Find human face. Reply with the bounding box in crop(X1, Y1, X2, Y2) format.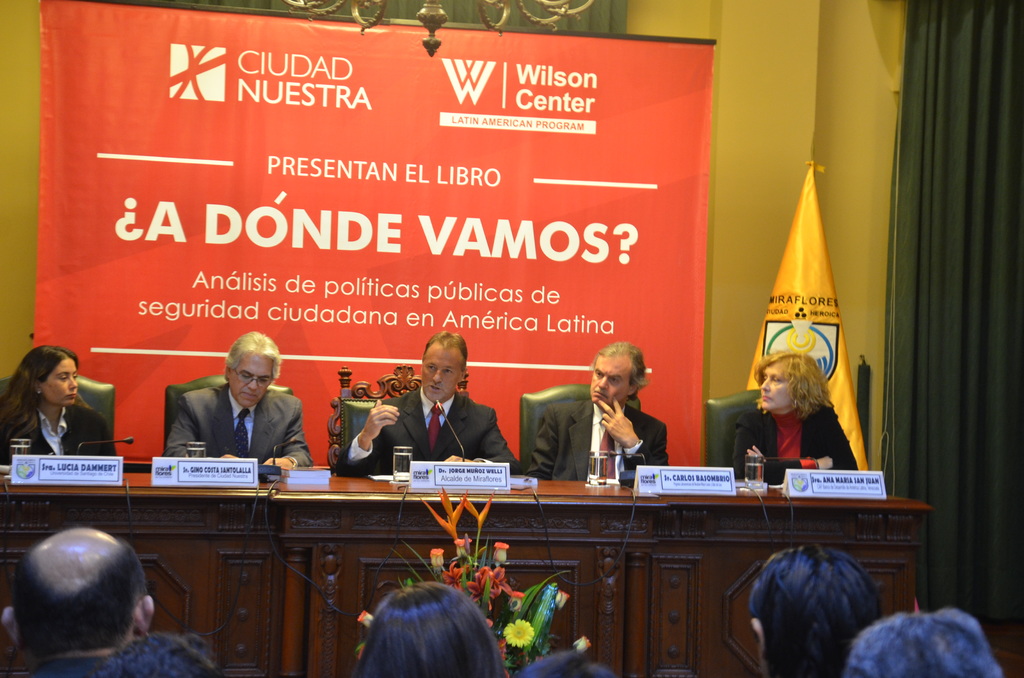
crop(760, 365, 796, 414).
